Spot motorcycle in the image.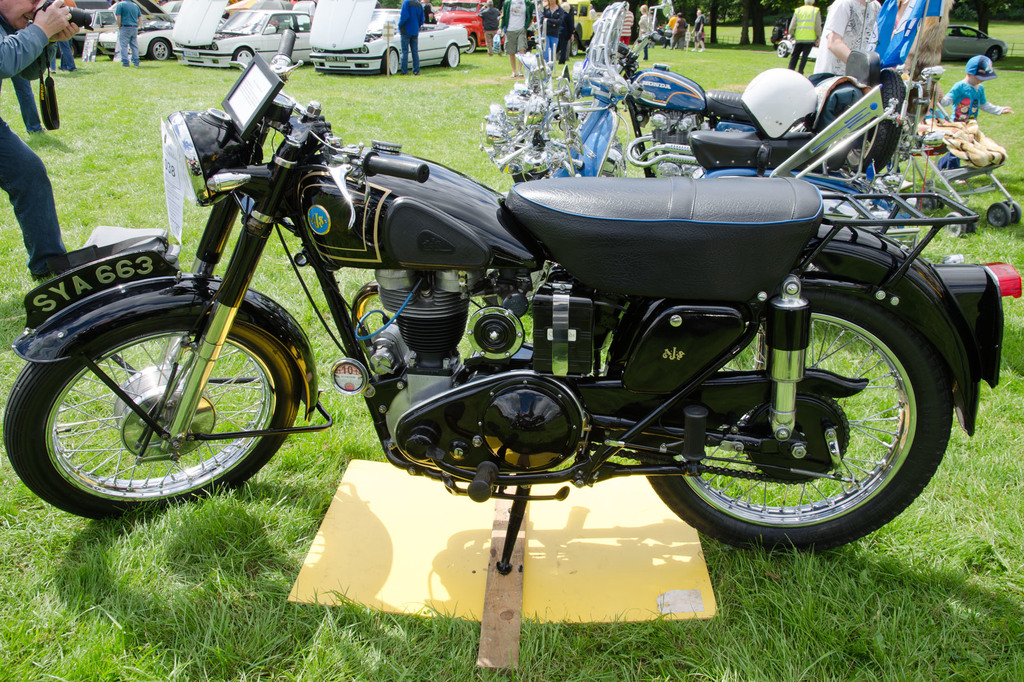
motorcycle found at box=[627, 34, 899, 172].
